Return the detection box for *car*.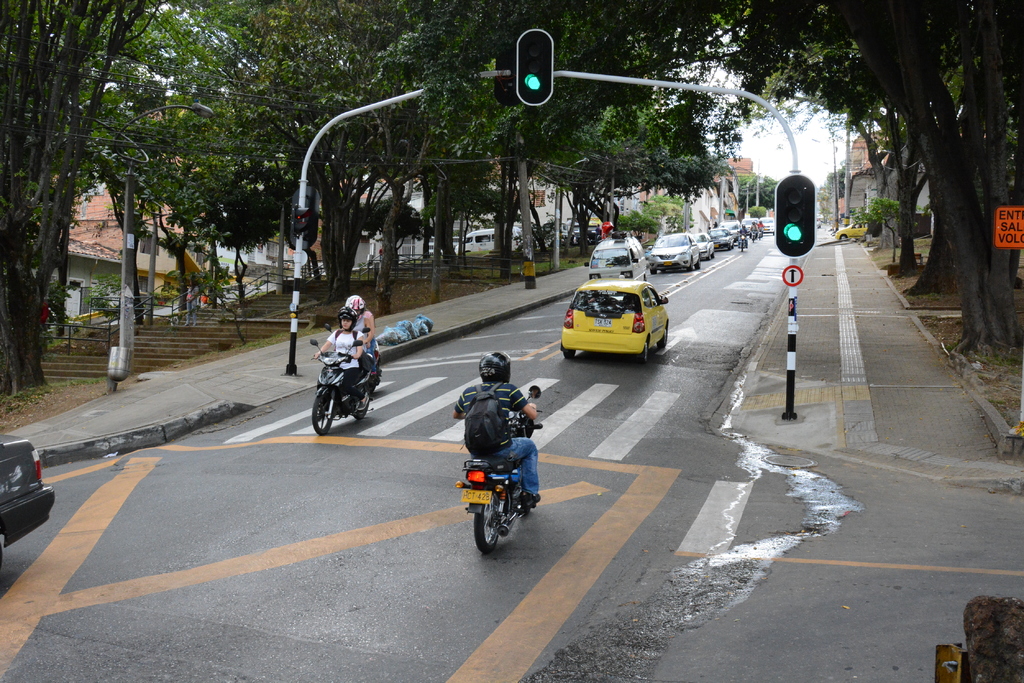
<box>0,435,54,570</box>.
